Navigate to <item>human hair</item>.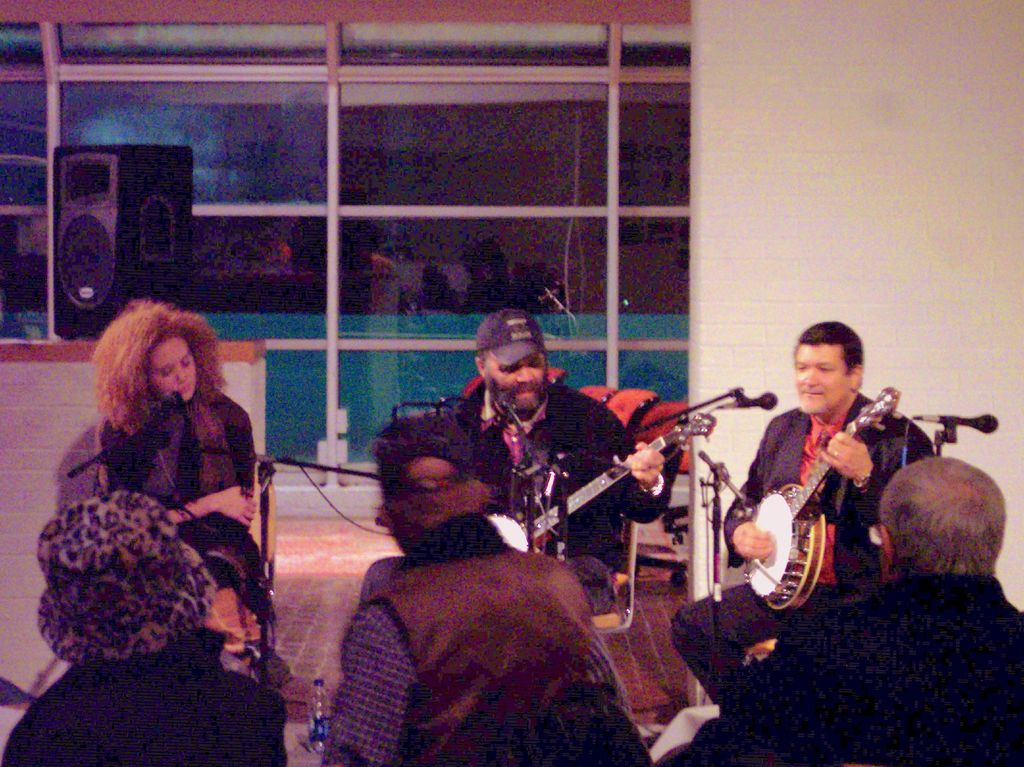
Navigation target: <box>880,452,1005,573</box>.
